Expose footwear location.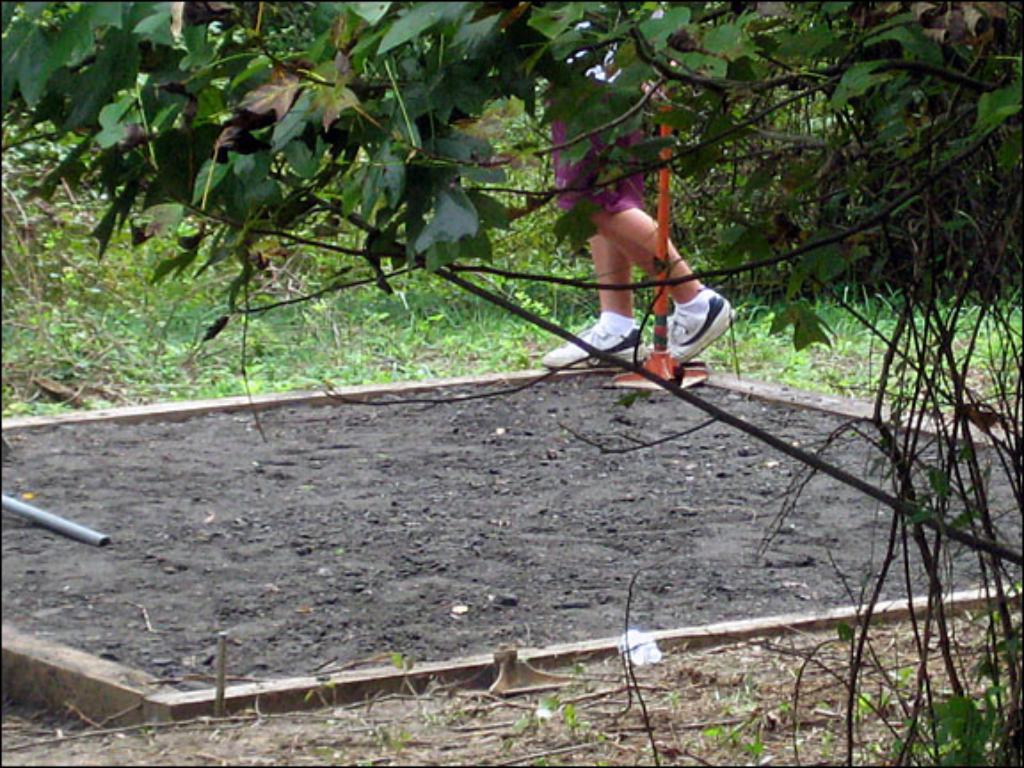
Exposed at (546,311,642,366).
